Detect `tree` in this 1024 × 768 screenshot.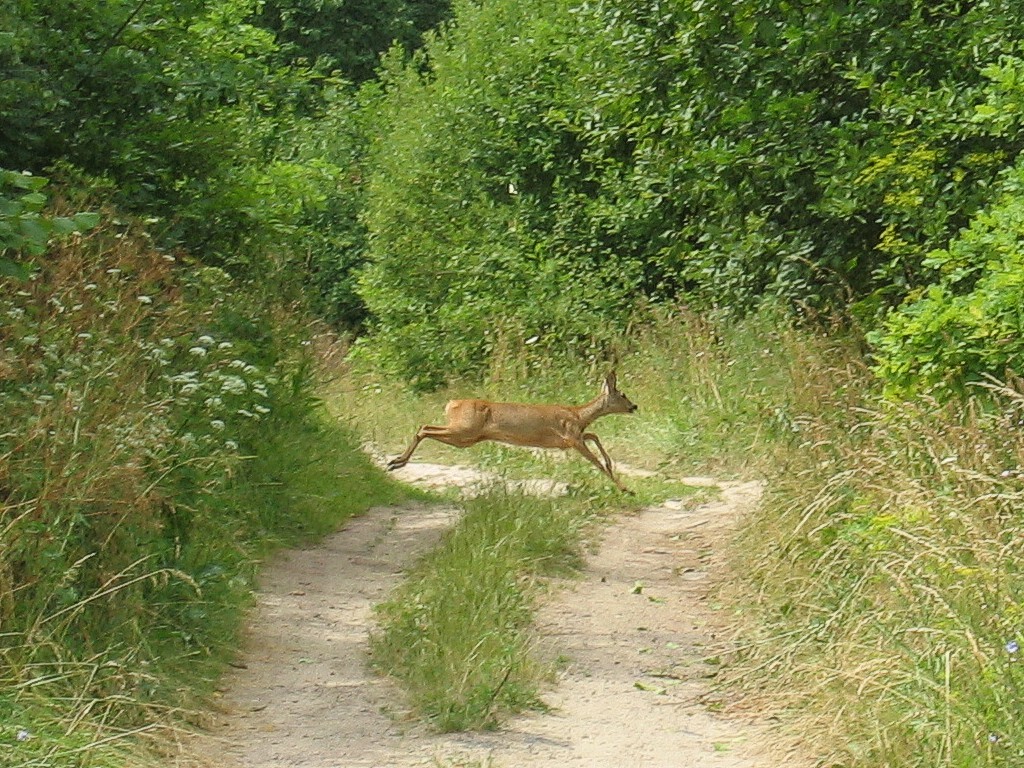
Detection: bbox(0, 0, 343, 308).
